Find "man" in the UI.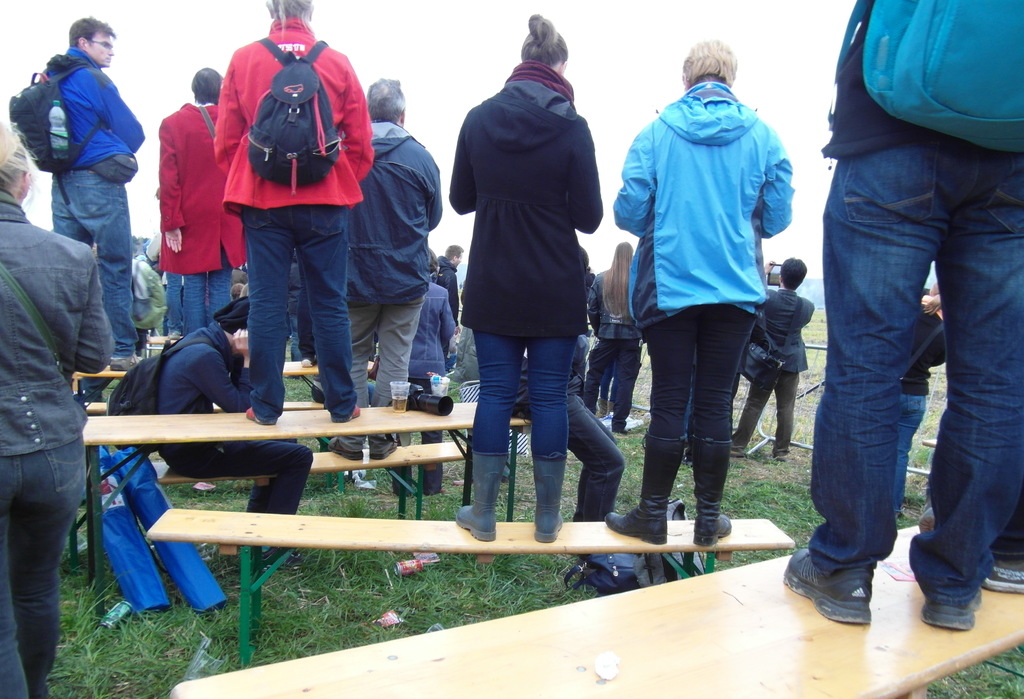
UI element at crop(612, 55, 813, 561).
